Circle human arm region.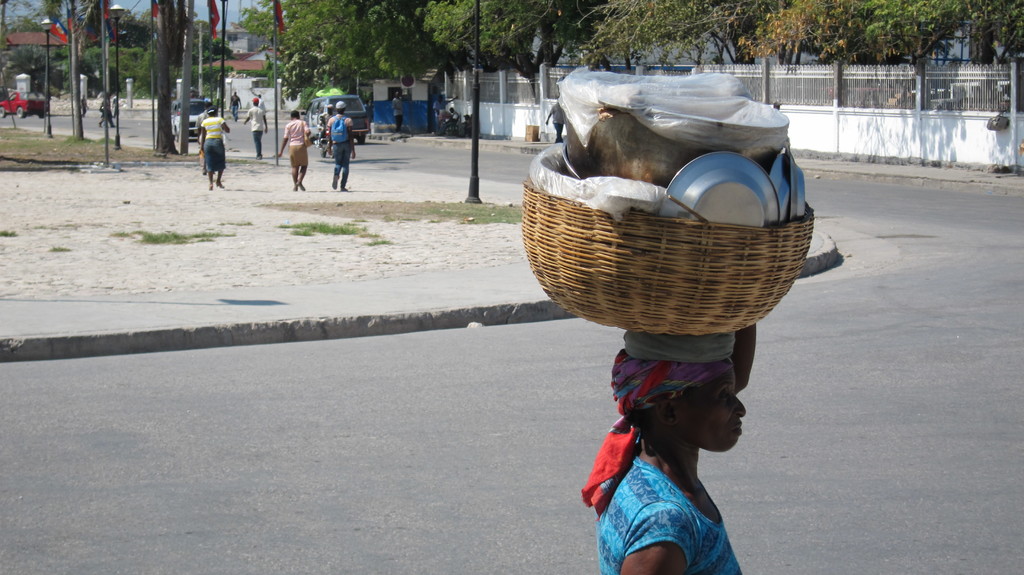
Region: left=219, top=117, right=232, bottom=136.
